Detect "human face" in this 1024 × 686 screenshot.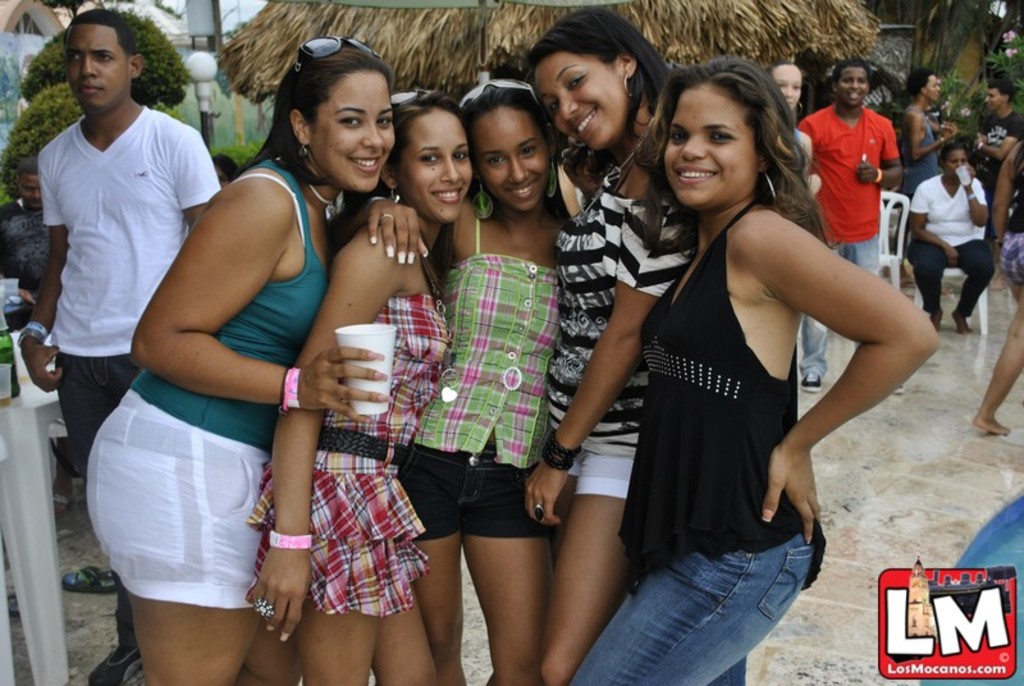
Detection: detection(311, 68, 397, 196).
